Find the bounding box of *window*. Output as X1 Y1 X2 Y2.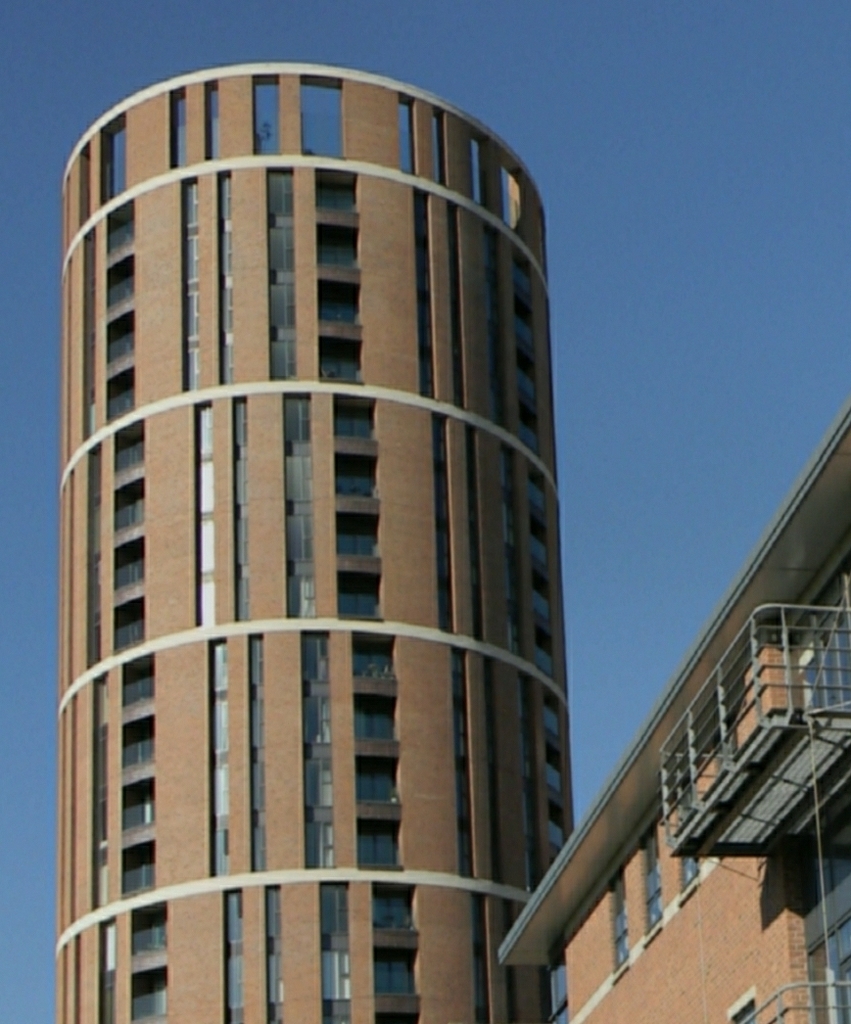
519 362 537 399.
